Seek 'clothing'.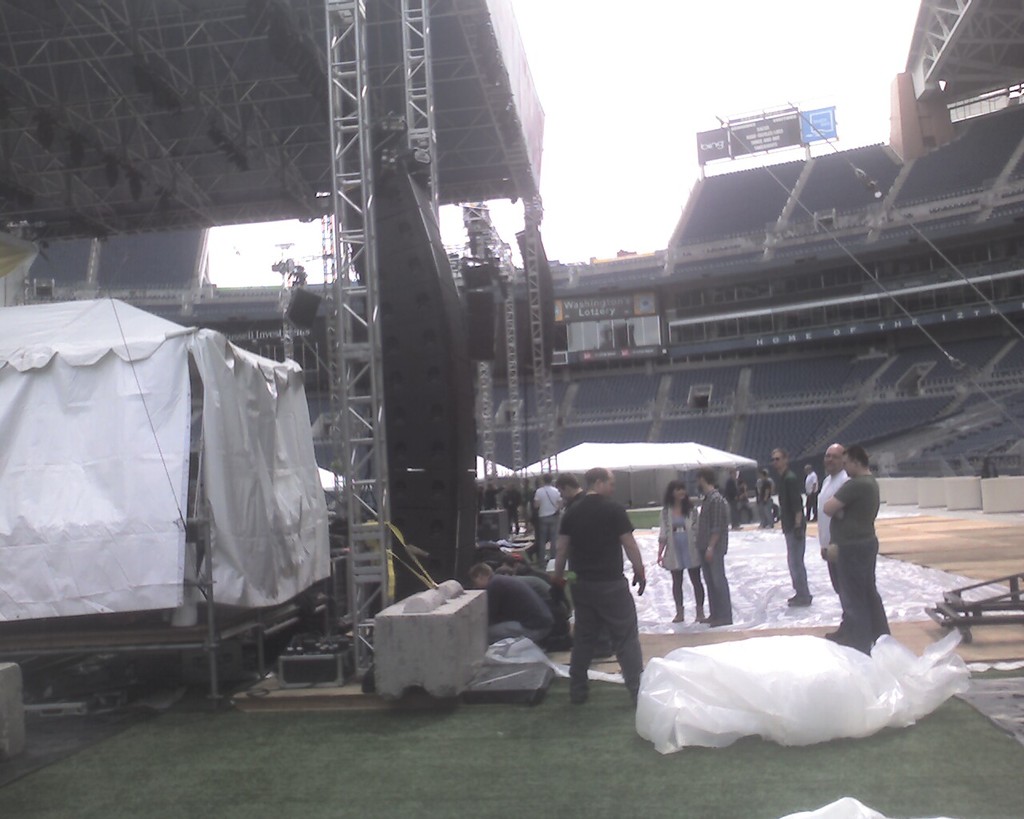
(777, 469, 811, 597).
